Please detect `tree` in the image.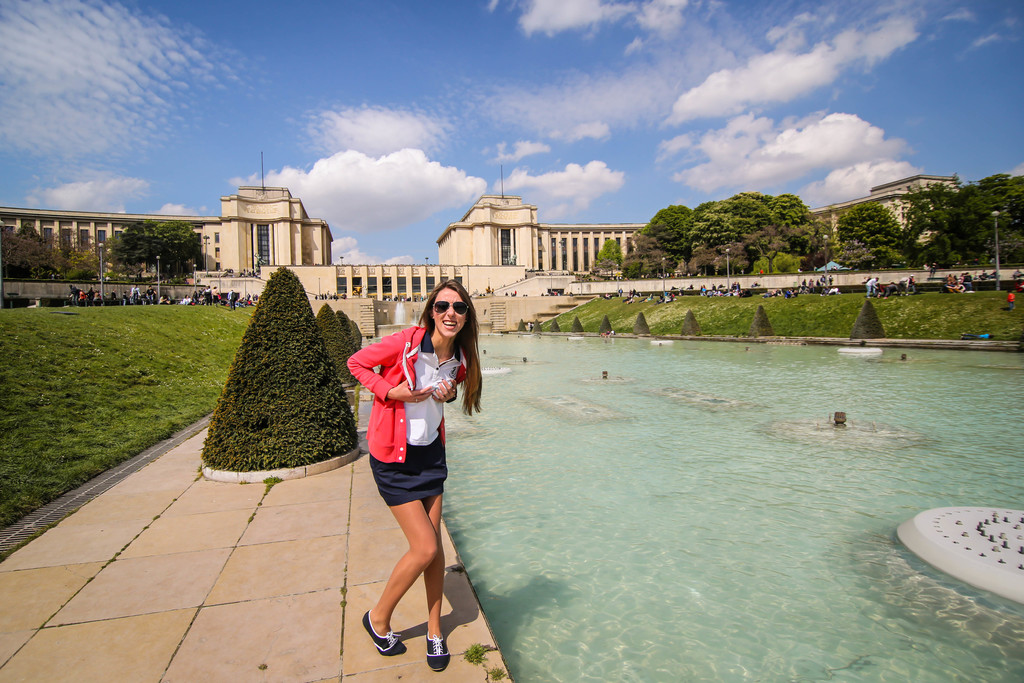
(x1=641, y1=207, x2=699, y2=273).
